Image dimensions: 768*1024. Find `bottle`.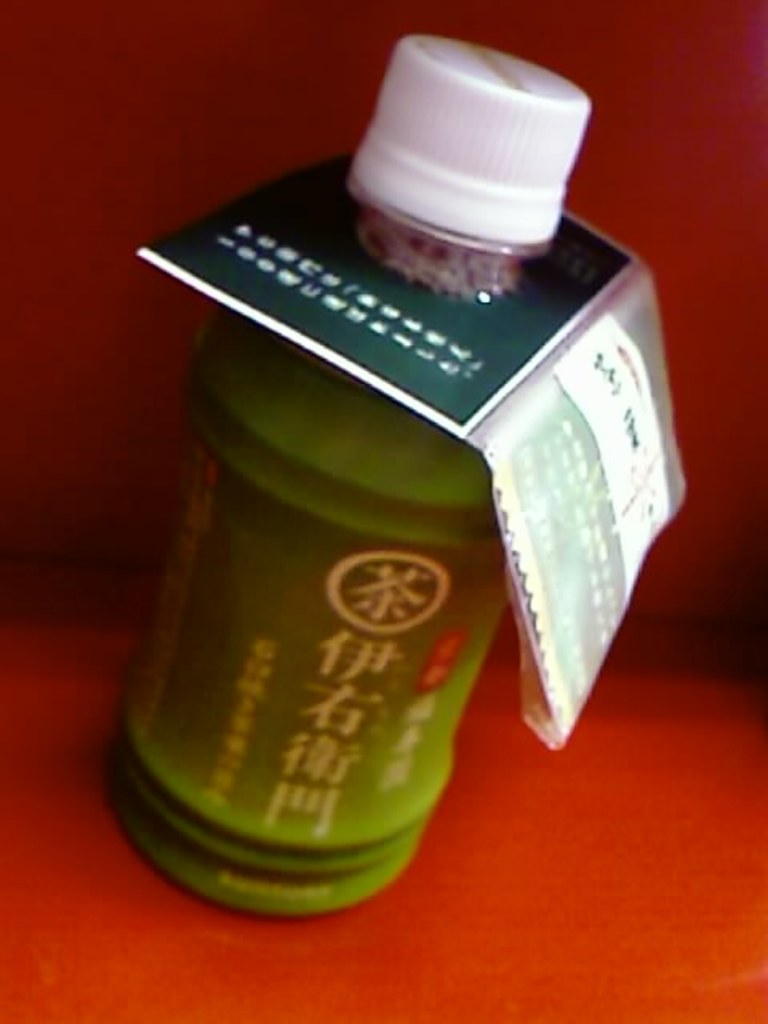
bbox(98, 34, 597, 914).
